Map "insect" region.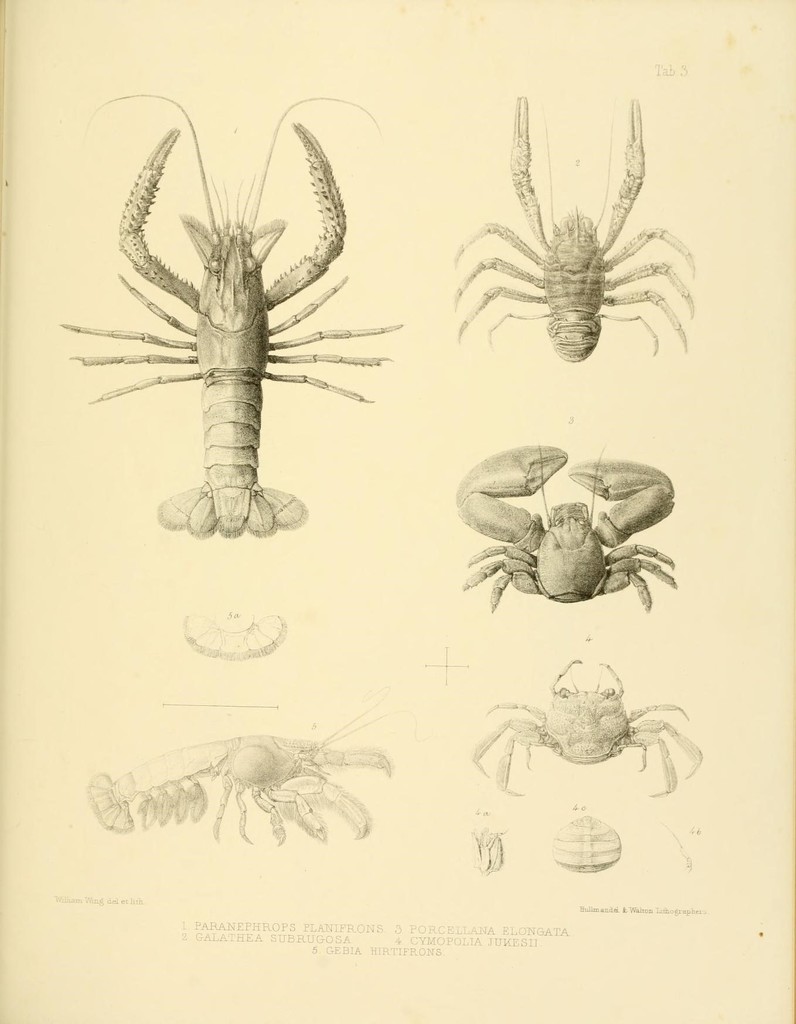
Mapped to (x1=451, y1=95, x2=699, y2=376).
